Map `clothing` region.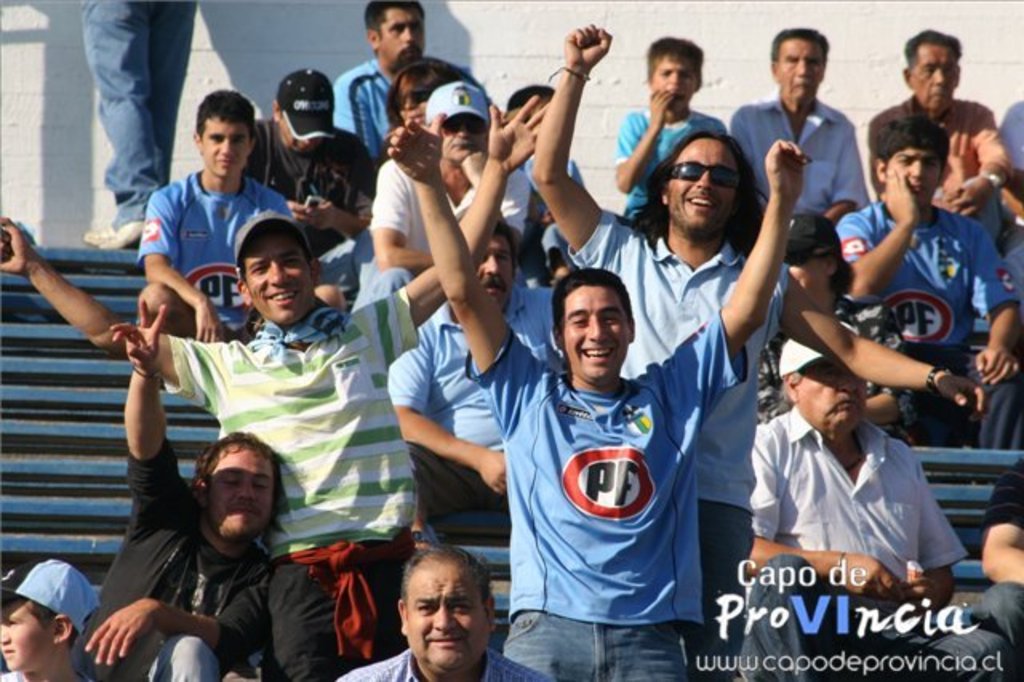
Mapped to locate(514, 155, 595, 269).
